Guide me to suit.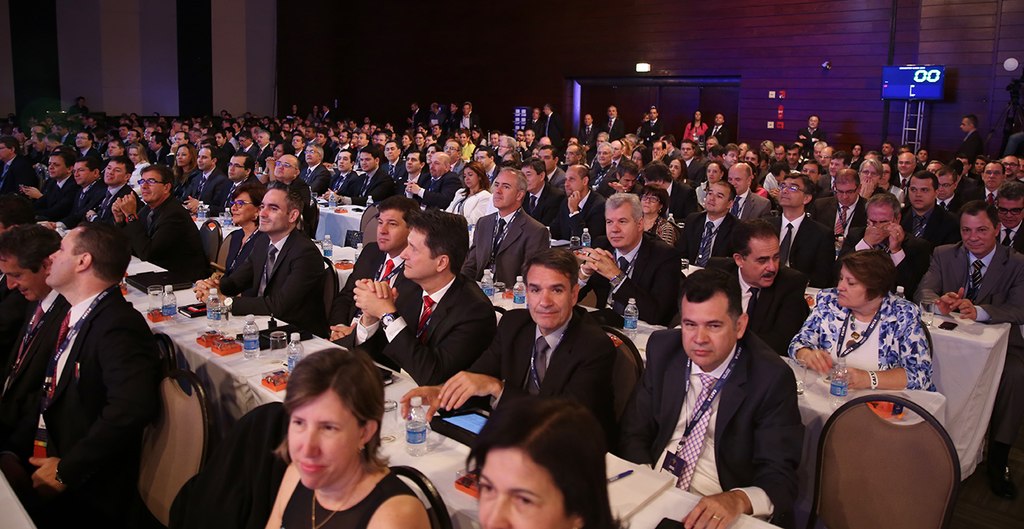
Guidance: <box>244,143,262,164</box>.
